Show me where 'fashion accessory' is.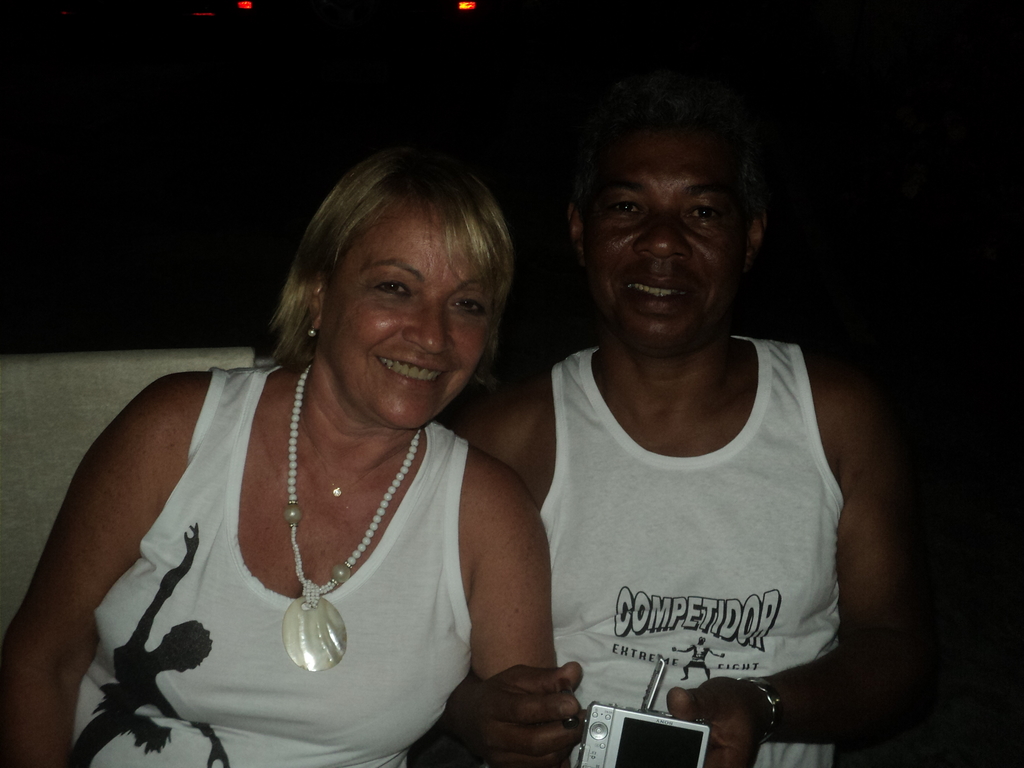
'fashion accessory' is at locate(735, 674, 779, 739).
